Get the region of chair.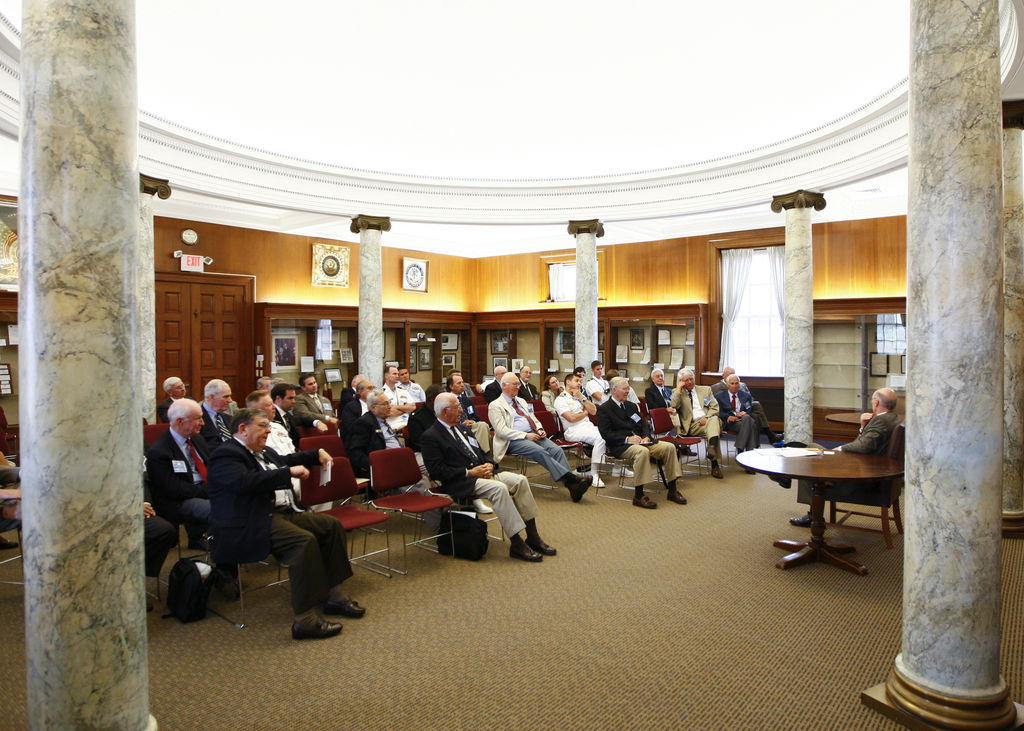
530:398:544:427.
